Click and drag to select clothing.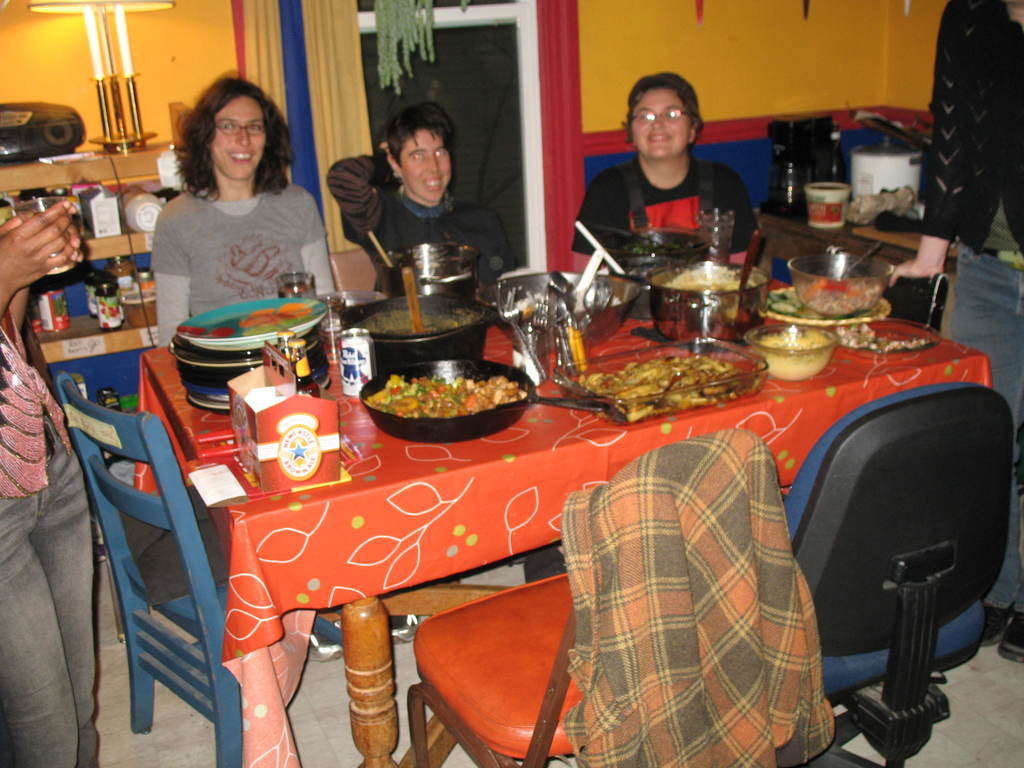
Selection: {"x1": 0, "y1": 323, "x2": 95, "y2": 767}.
